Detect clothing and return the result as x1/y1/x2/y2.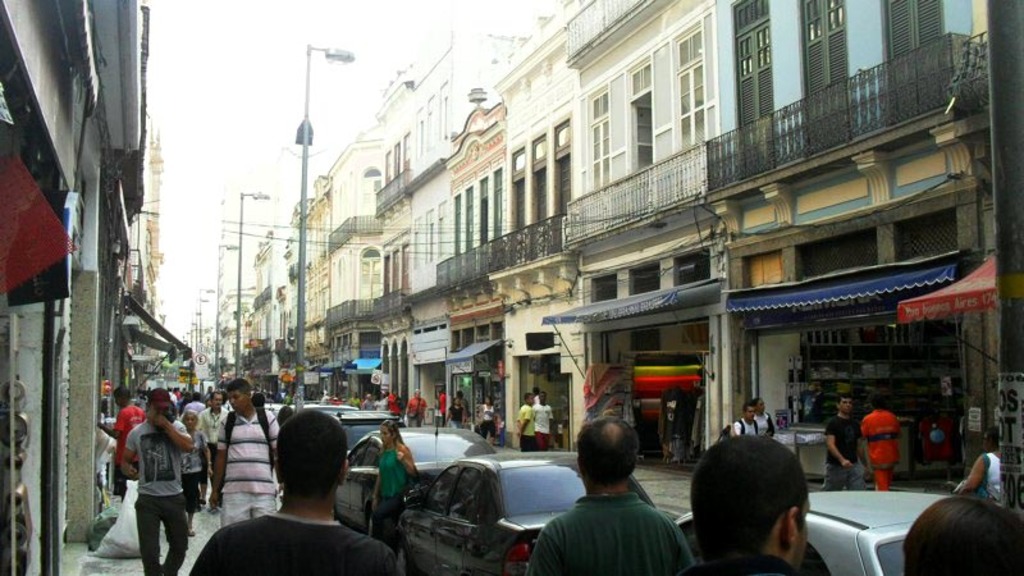
109/404/140/465.
